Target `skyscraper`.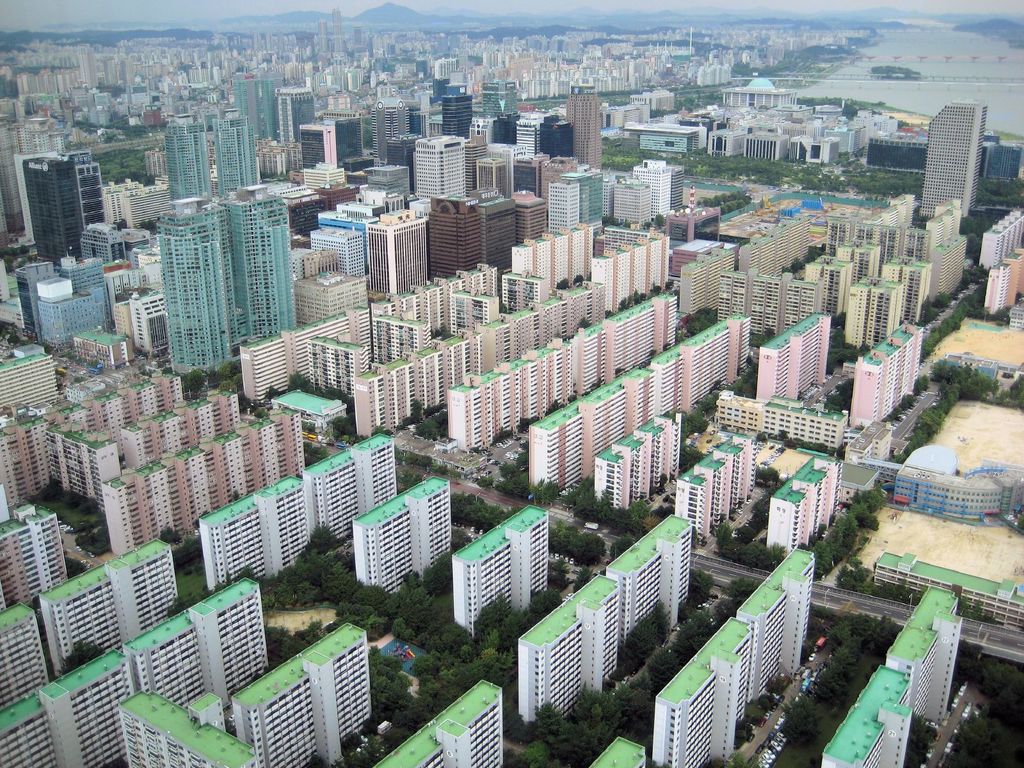
Target region: locate(38, 563, 122, 678).
